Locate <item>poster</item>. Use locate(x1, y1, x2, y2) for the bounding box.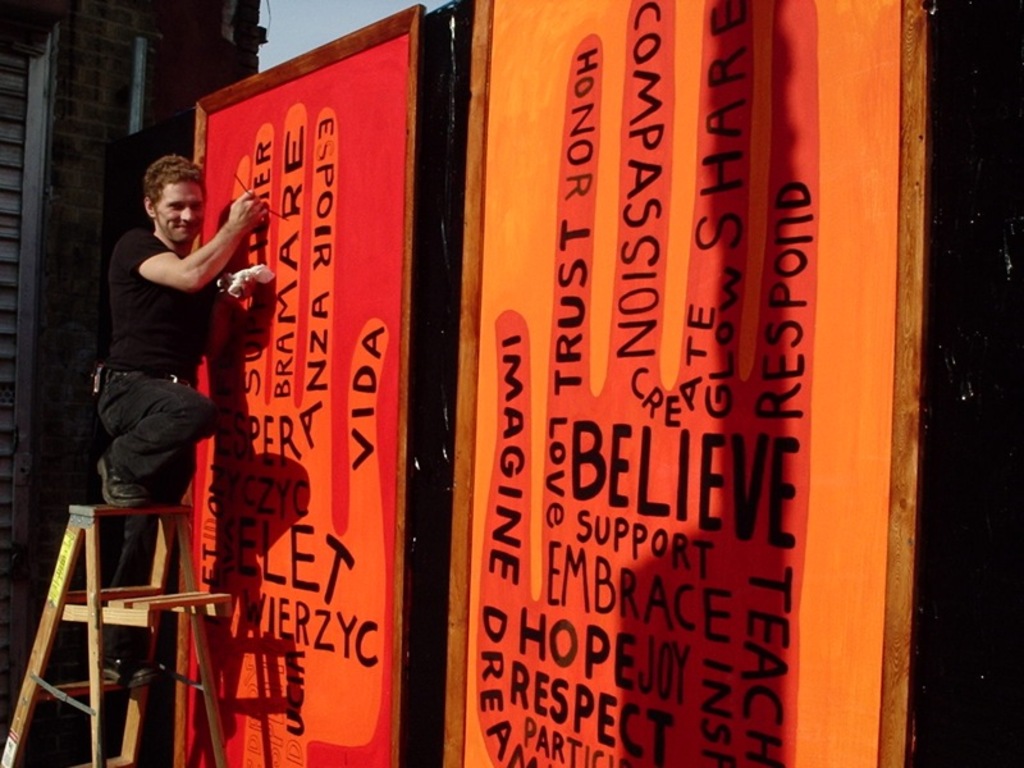
locate(458, 0, 897, 767).
